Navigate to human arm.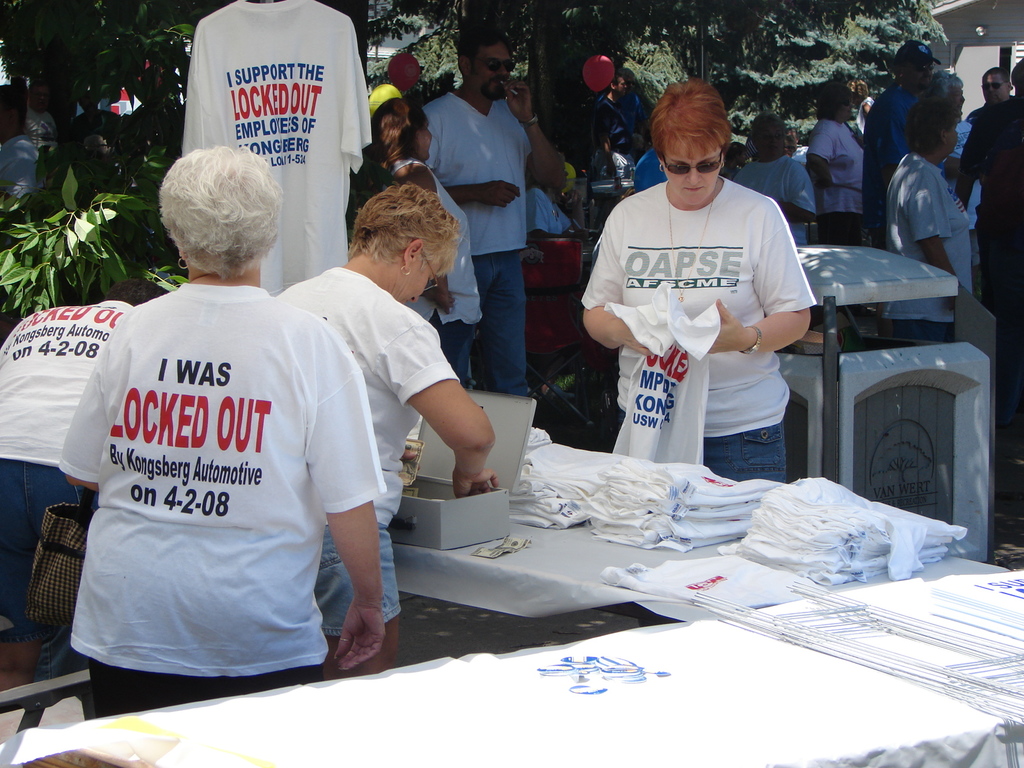
Navigation target: bbox=[696, 213, 842, 369].
